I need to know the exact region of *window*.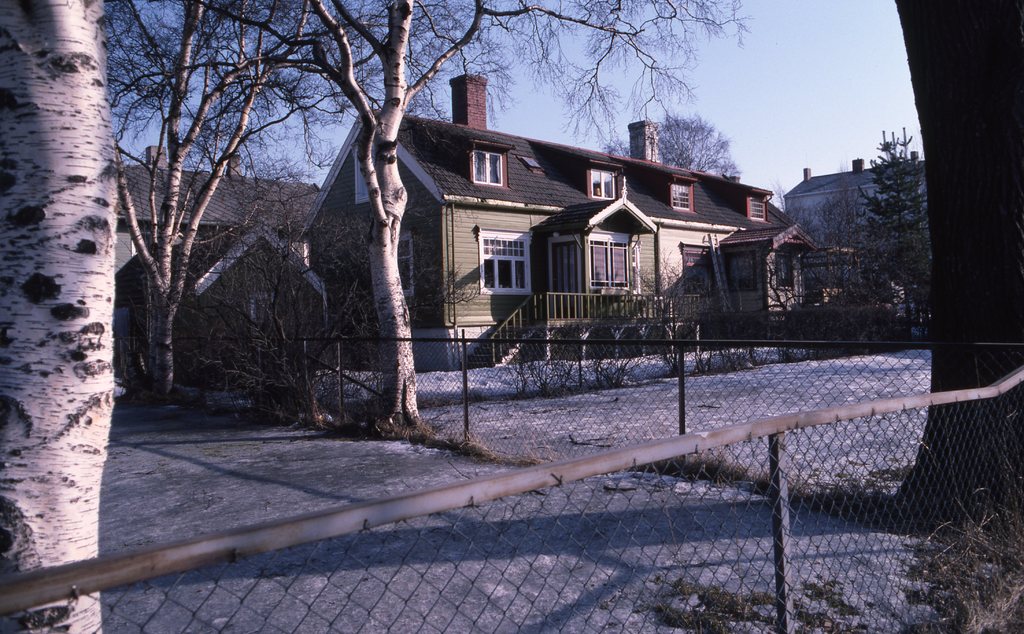
Region: bbox=(588, 170, 624, 200).
